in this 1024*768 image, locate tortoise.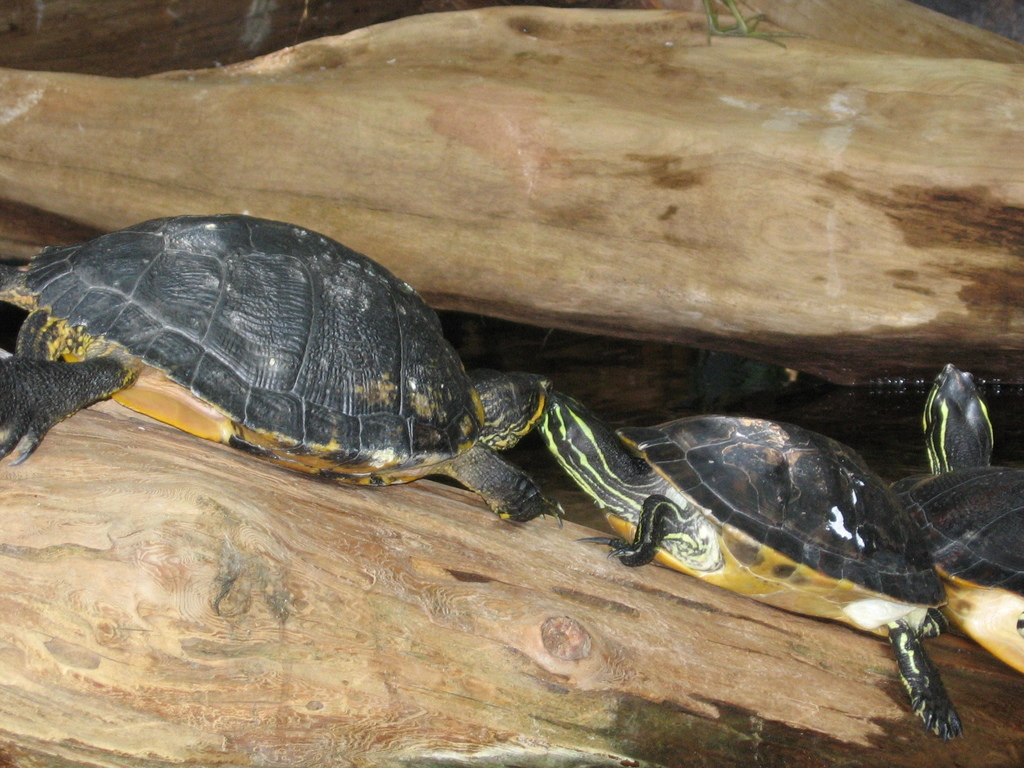
Bounding box: region(536, 386, 968, 743).
